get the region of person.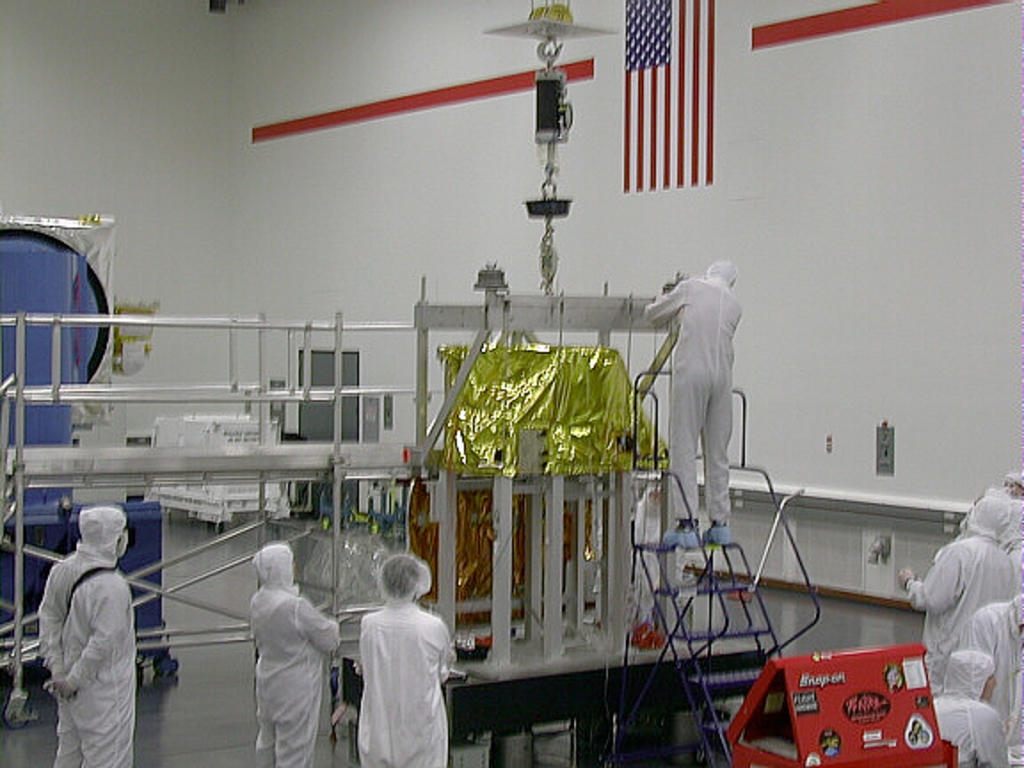
detection(43, 508, 142, 766).
